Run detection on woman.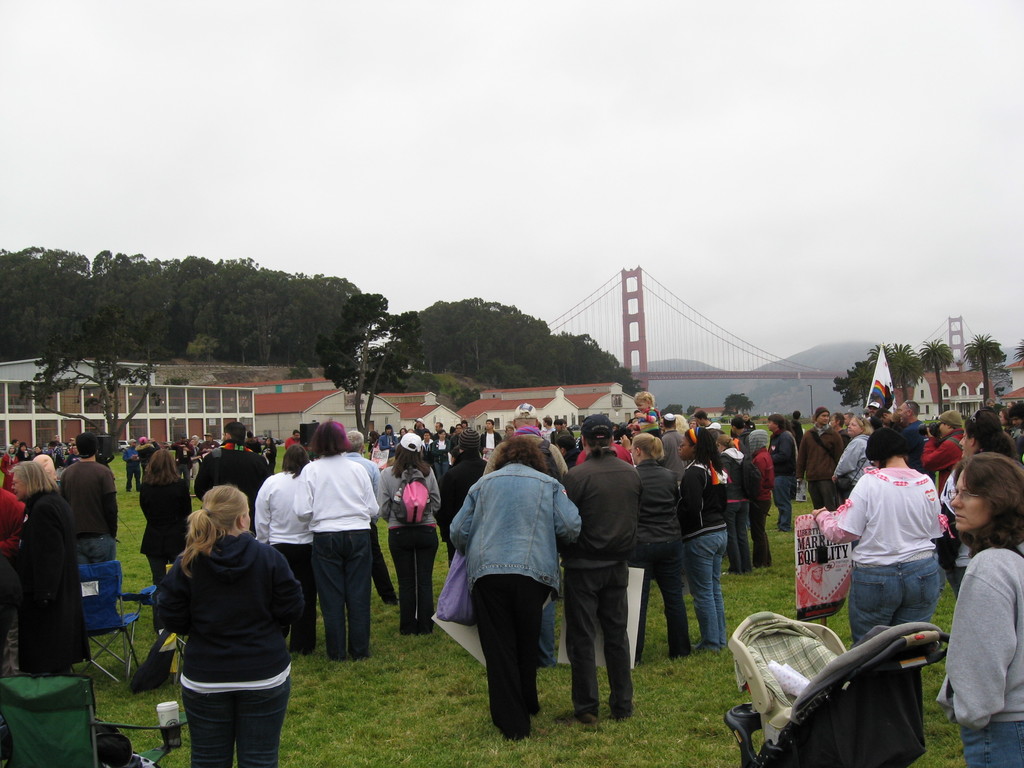
Result: BBox(251, 444, 313, 660).
